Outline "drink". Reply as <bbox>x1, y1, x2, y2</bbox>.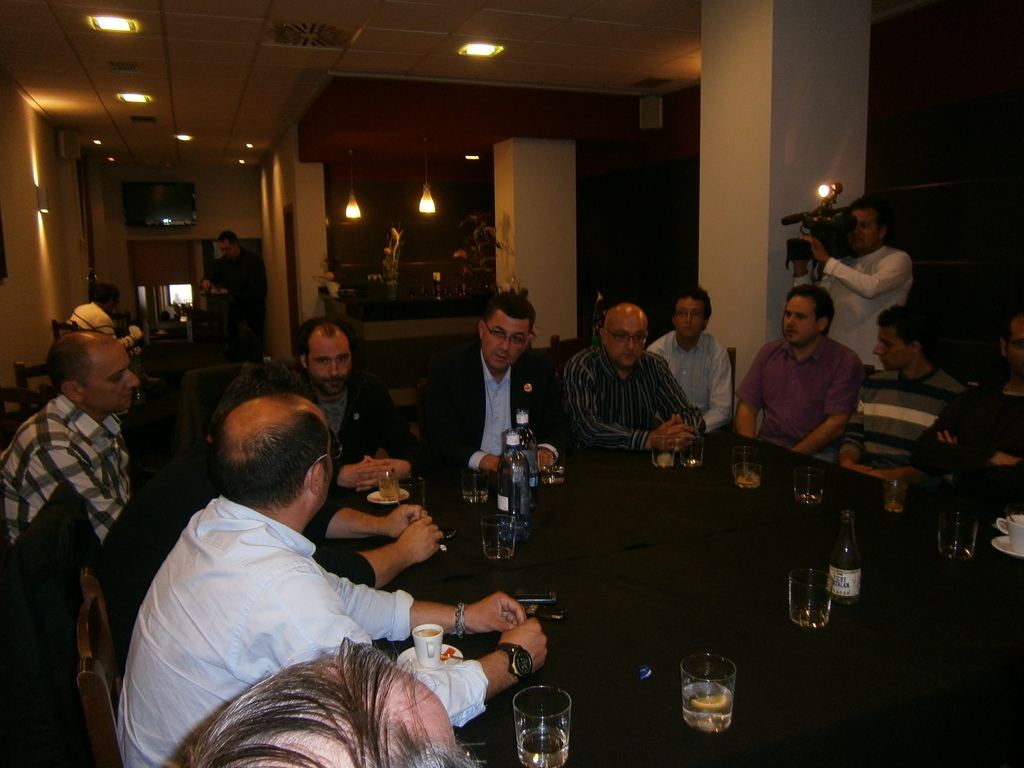
<bbox>679, 682, 736, 735</bbox>.
